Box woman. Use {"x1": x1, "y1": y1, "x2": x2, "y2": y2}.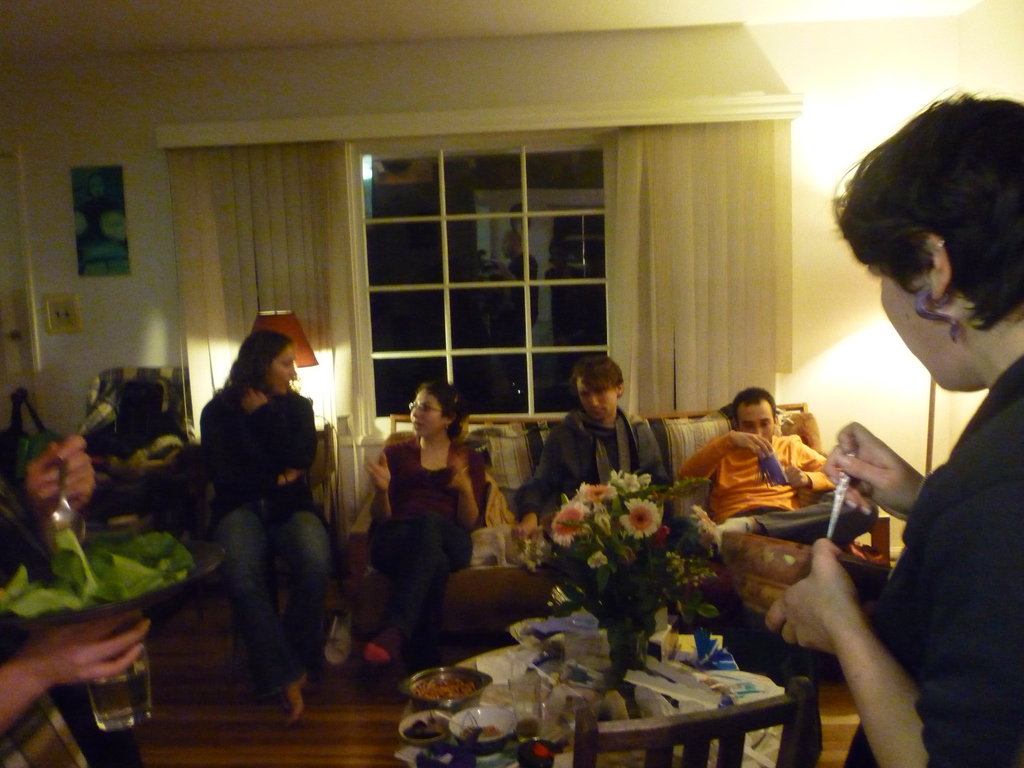
{"x1": 757, "y1": 88, "x2": 1023, "y2": 767}.
